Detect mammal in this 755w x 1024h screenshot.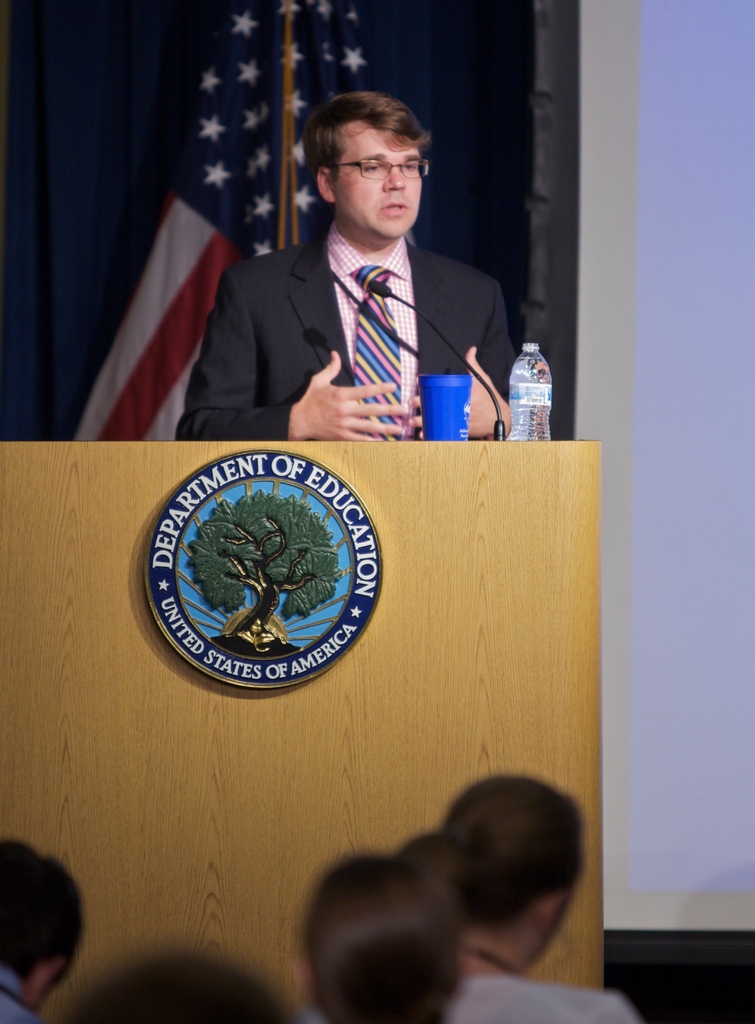
Detection: <bbox>408, 778, 642, 1023</bbox>.
